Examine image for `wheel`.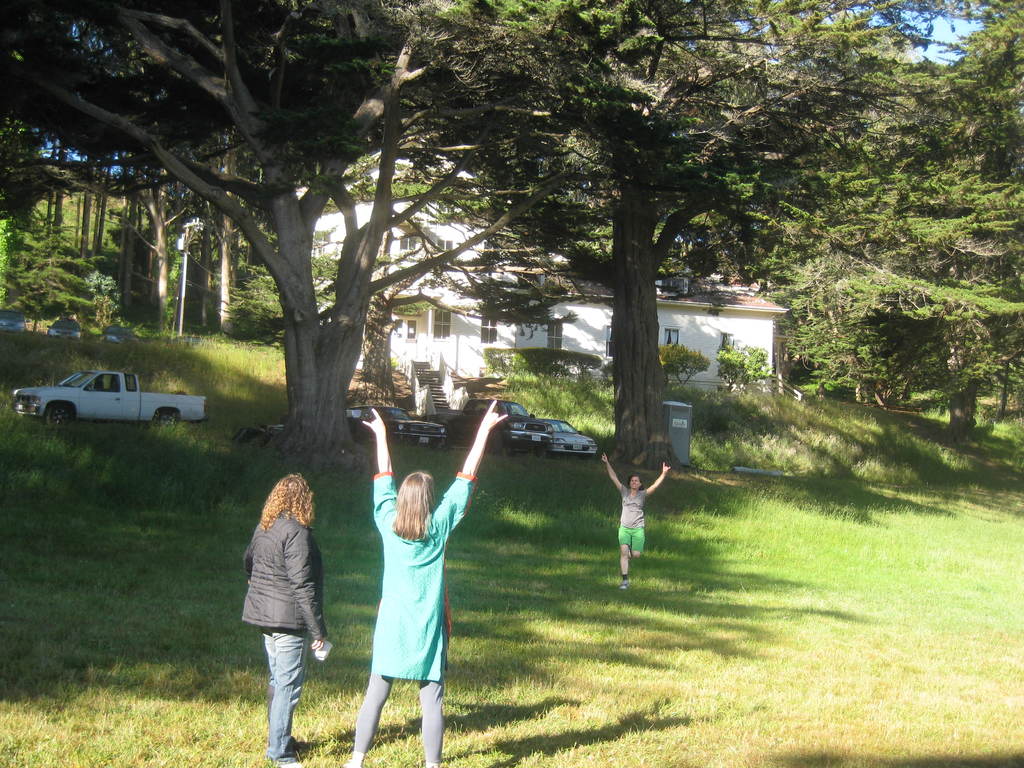
Examination result: bbox(157, 410, 174, 420).
